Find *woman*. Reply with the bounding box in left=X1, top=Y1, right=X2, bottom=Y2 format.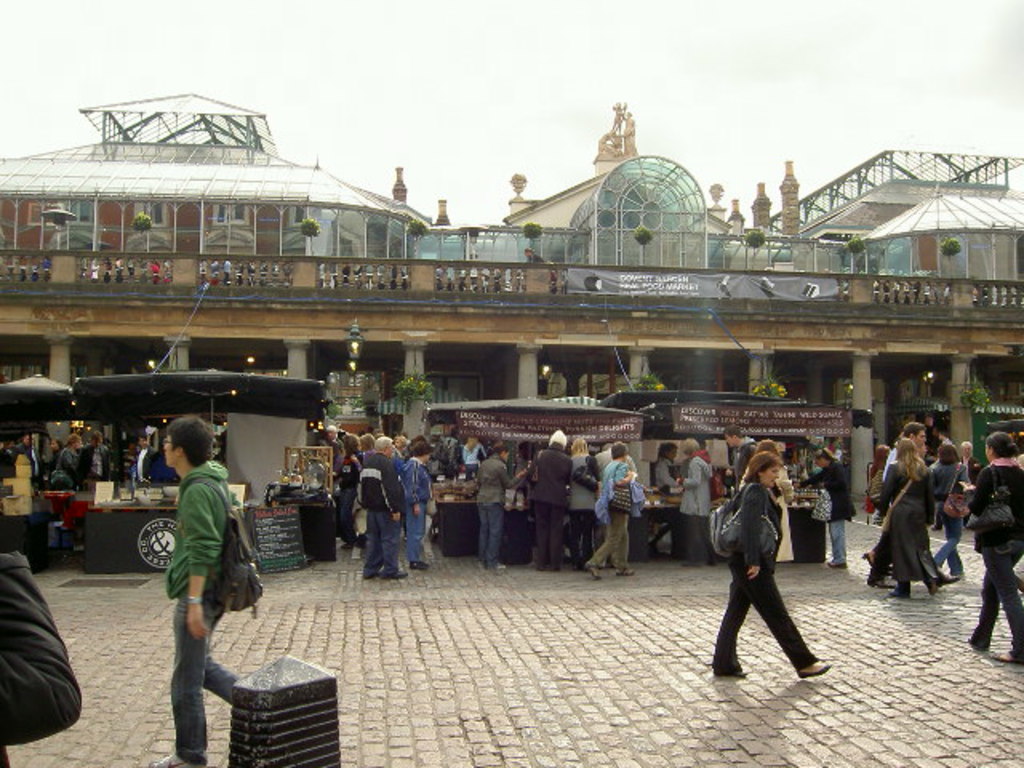
left=38, top=434, right=58, bottom=483.
